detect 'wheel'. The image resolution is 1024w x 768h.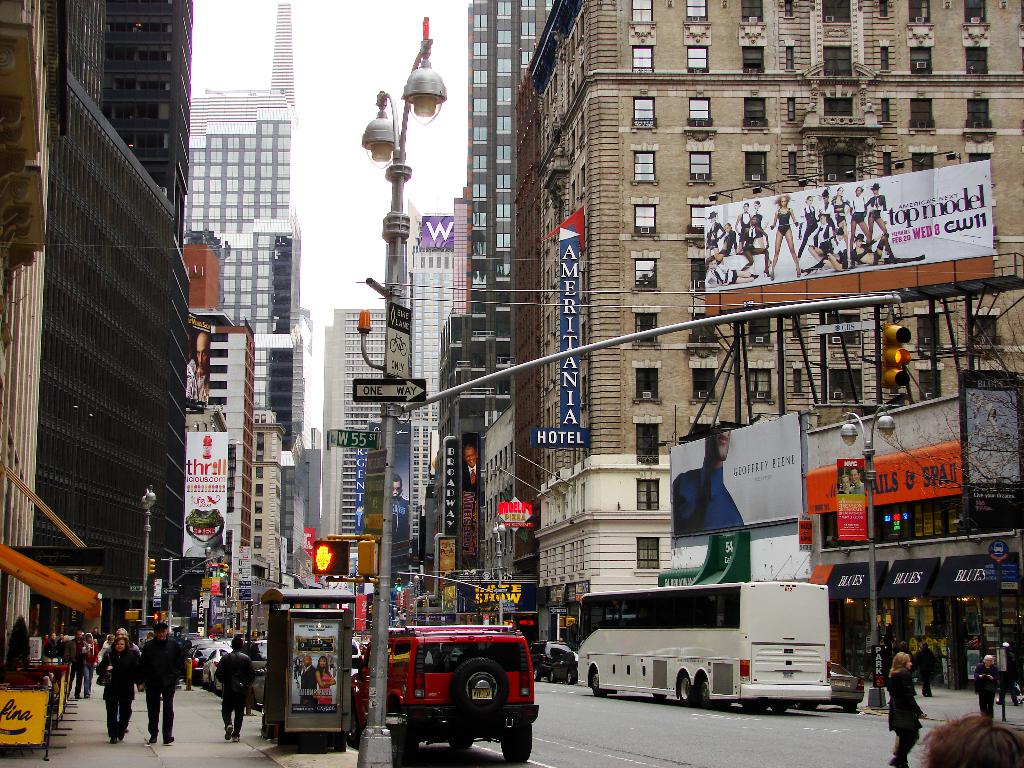
crop(588, 664, 608, 698).
